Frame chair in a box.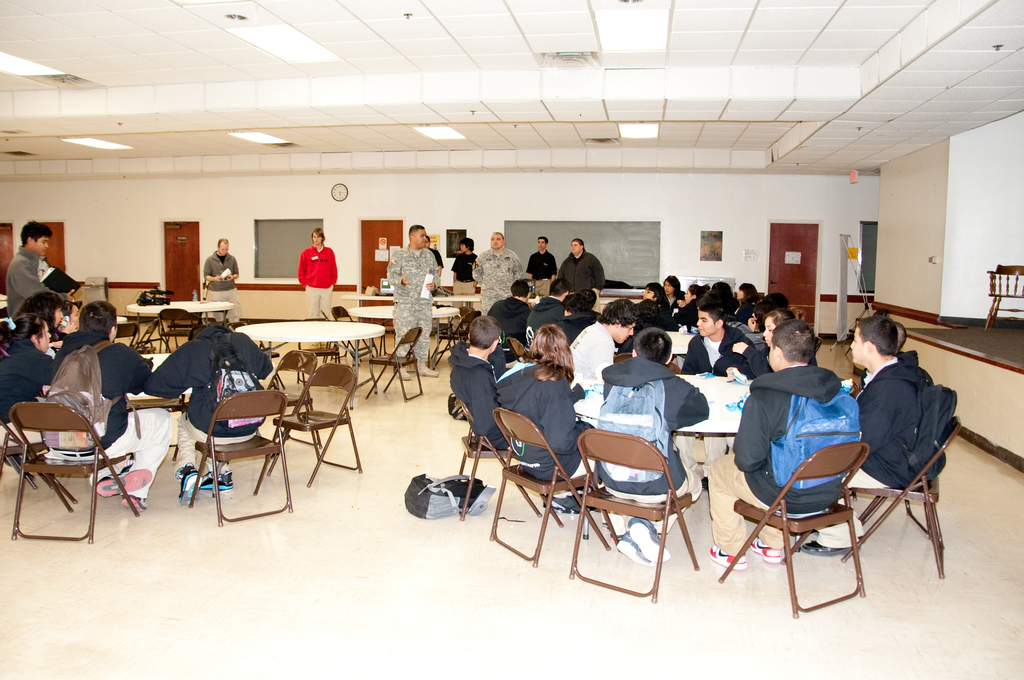
[356,325,422,397].
